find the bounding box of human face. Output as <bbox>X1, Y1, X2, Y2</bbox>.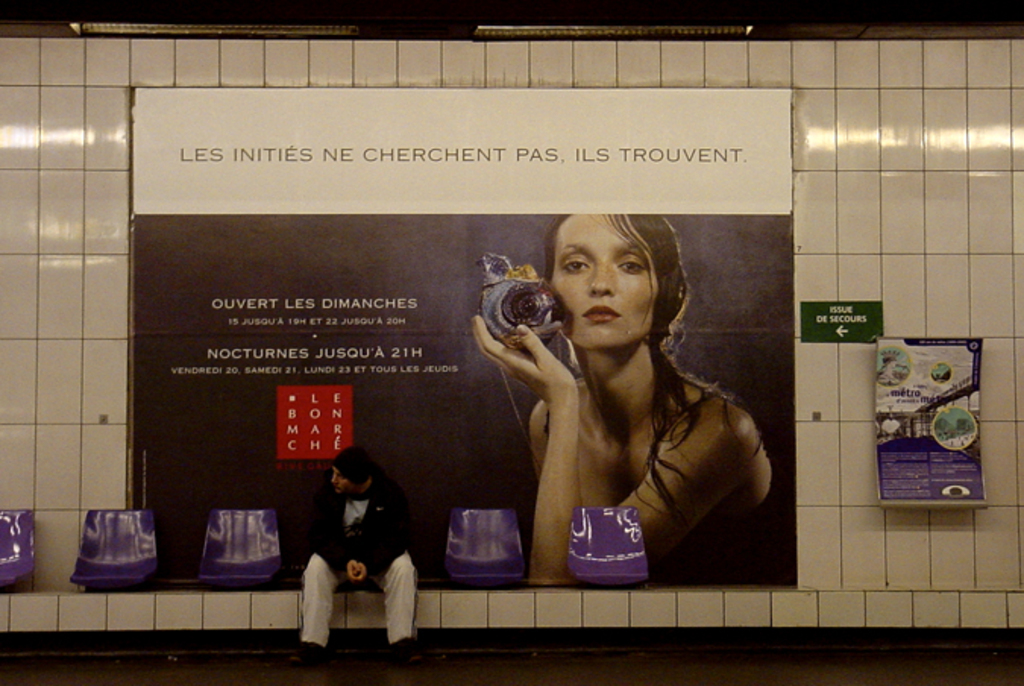
<bbox>546, 216, 658, 351</bbox>.
